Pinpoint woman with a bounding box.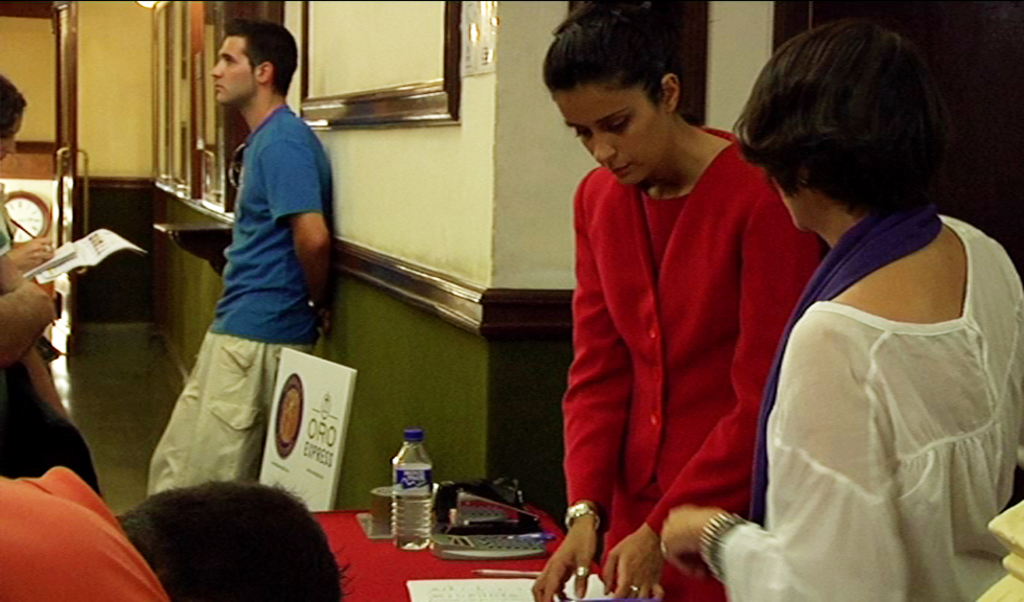
box=[707, 25, 1008, 598].
